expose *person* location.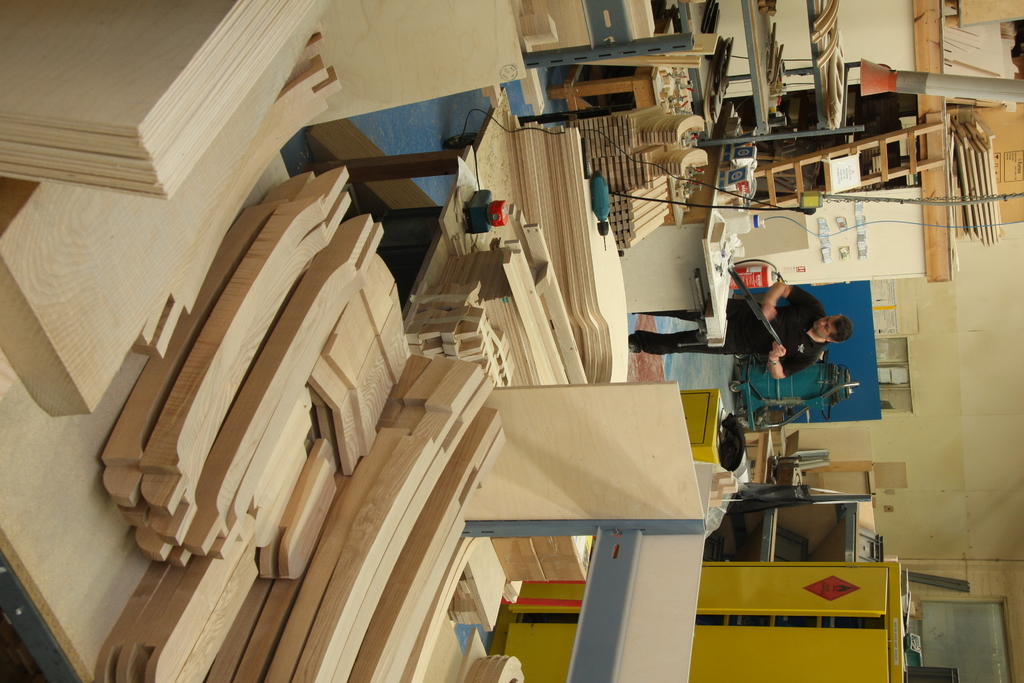
Exposed at left=626, top=281, right=854, bottom=380.
